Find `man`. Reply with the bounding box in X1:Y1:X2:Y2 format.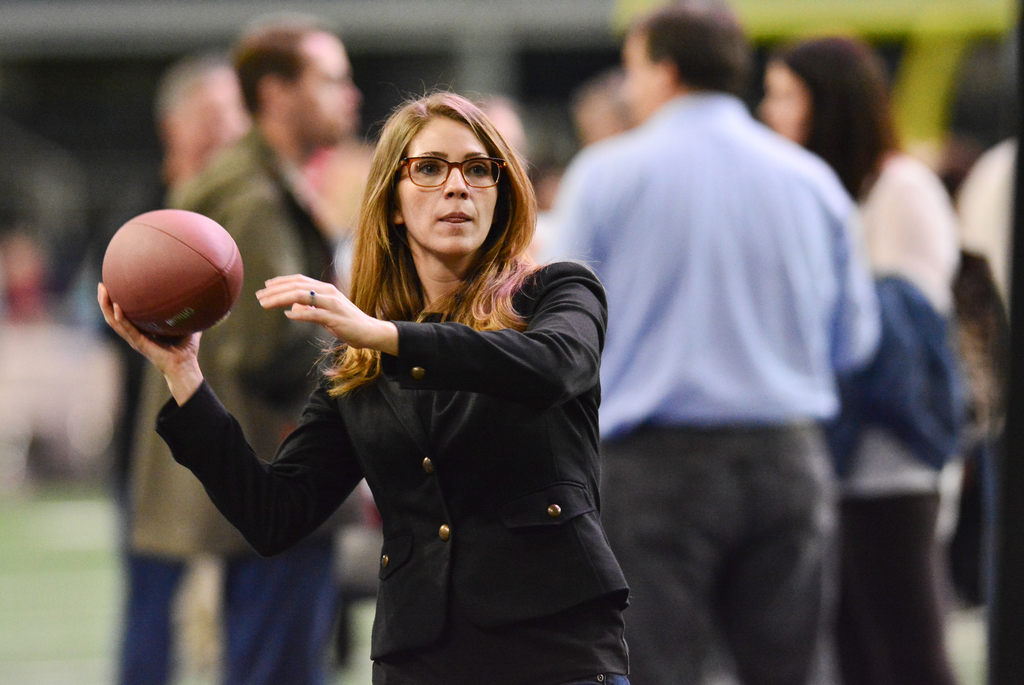
561:10:929:659.
